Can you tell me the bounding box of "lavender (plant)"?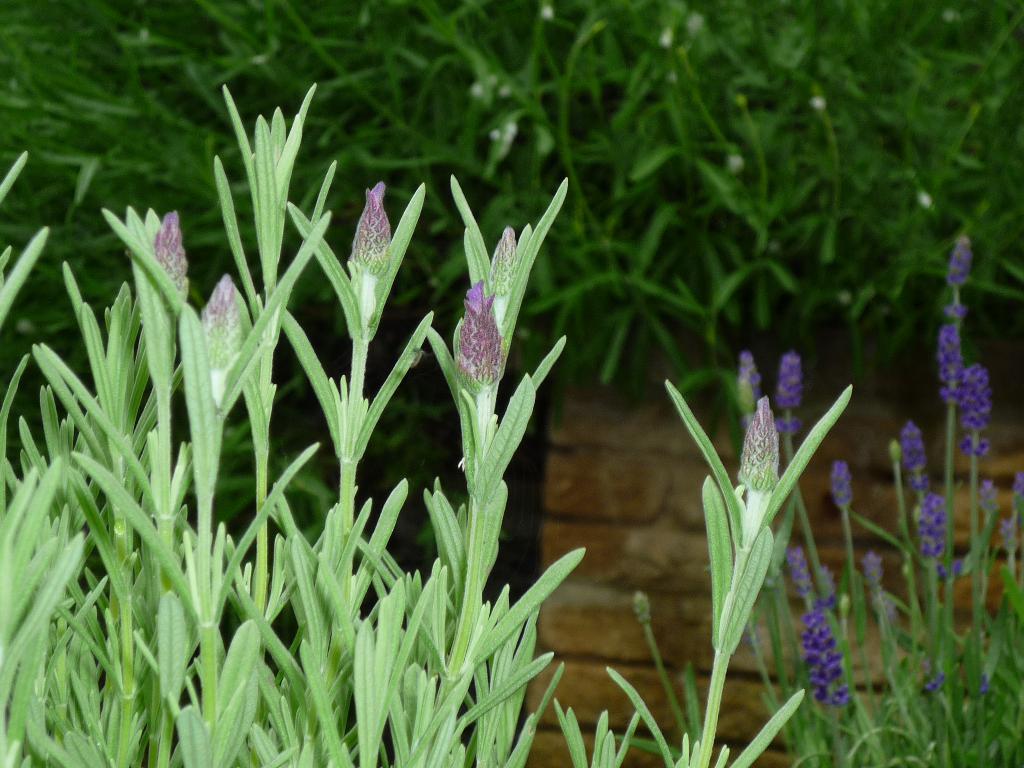
pyautogui.locateOnScreen(735, 353, 773, 424).
